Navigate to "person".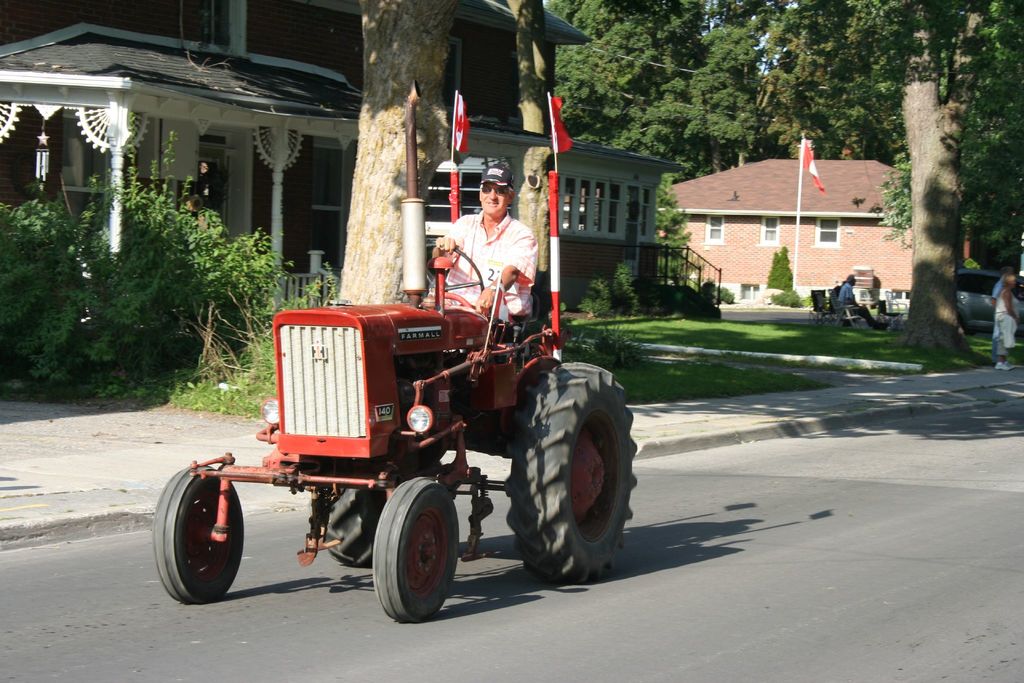
Navigation target: x1=419, y1=166, x2=552, y2=360.
